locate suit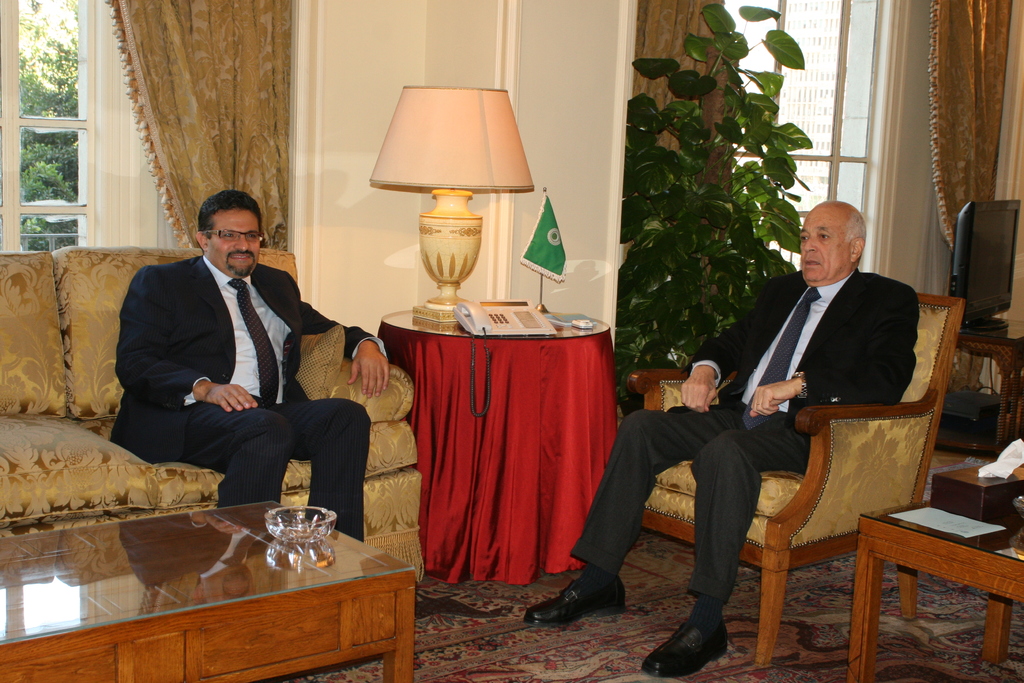
(x1=83, y1=203, x2=366, y2=549)
